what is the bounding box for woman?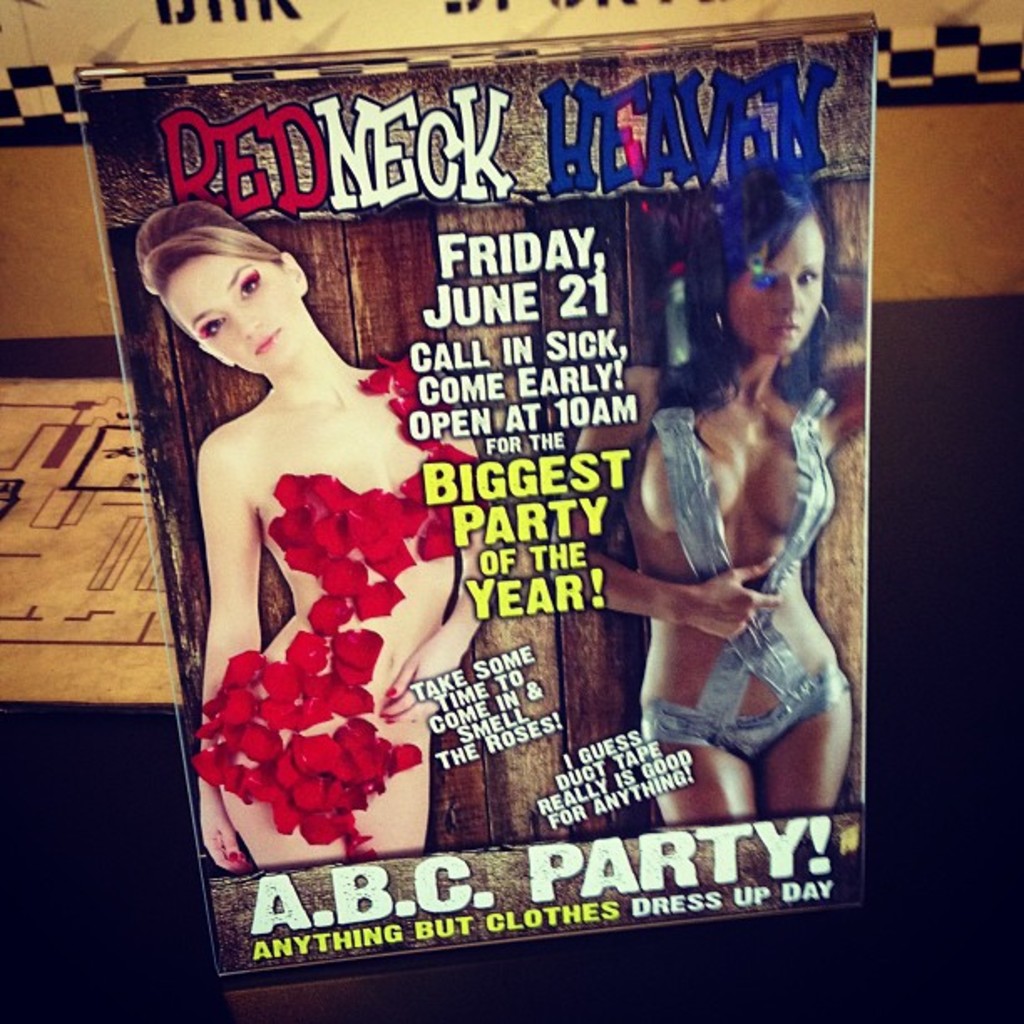
crop(540, 169, 878, 832).
